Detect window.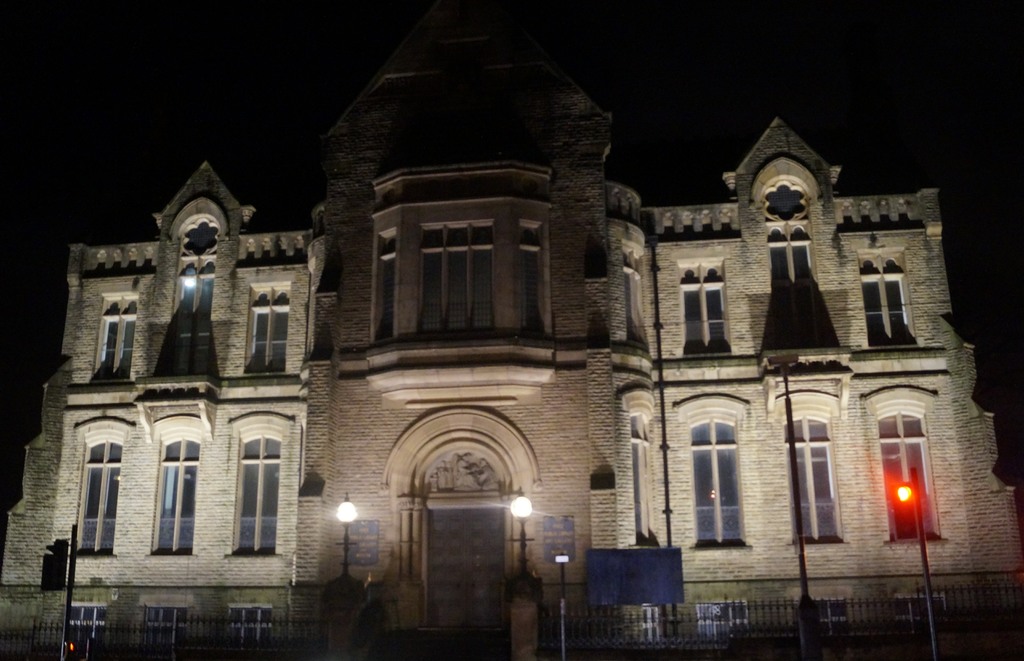
Detected at <box>770,222,811,298</box>.
